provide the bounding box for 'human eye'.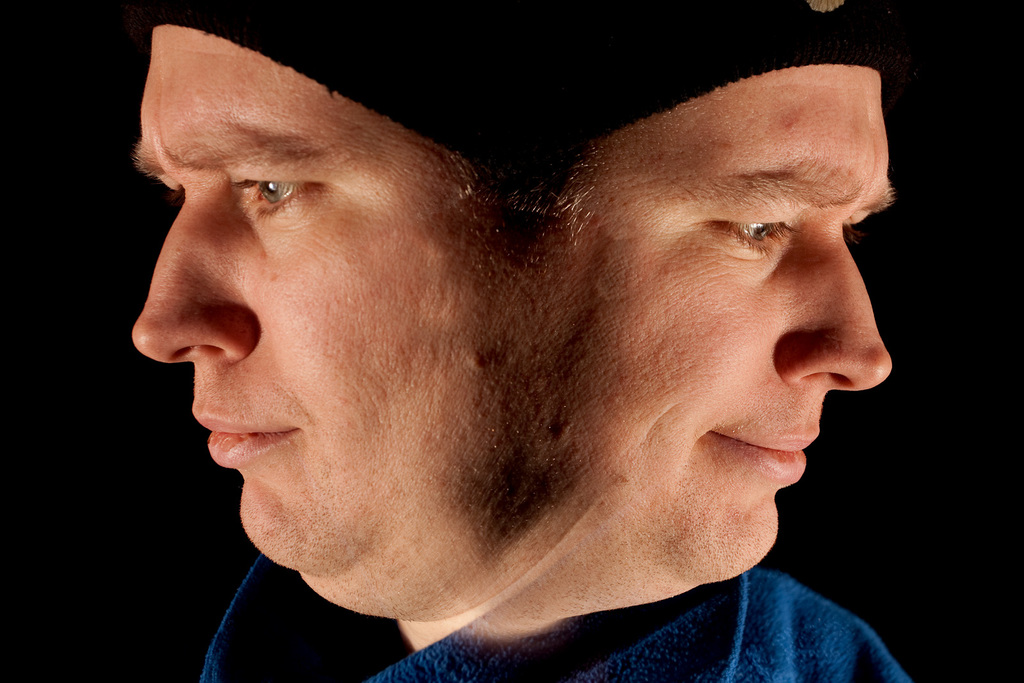
[x1=234, y1=170, x2=317, y2=232].
